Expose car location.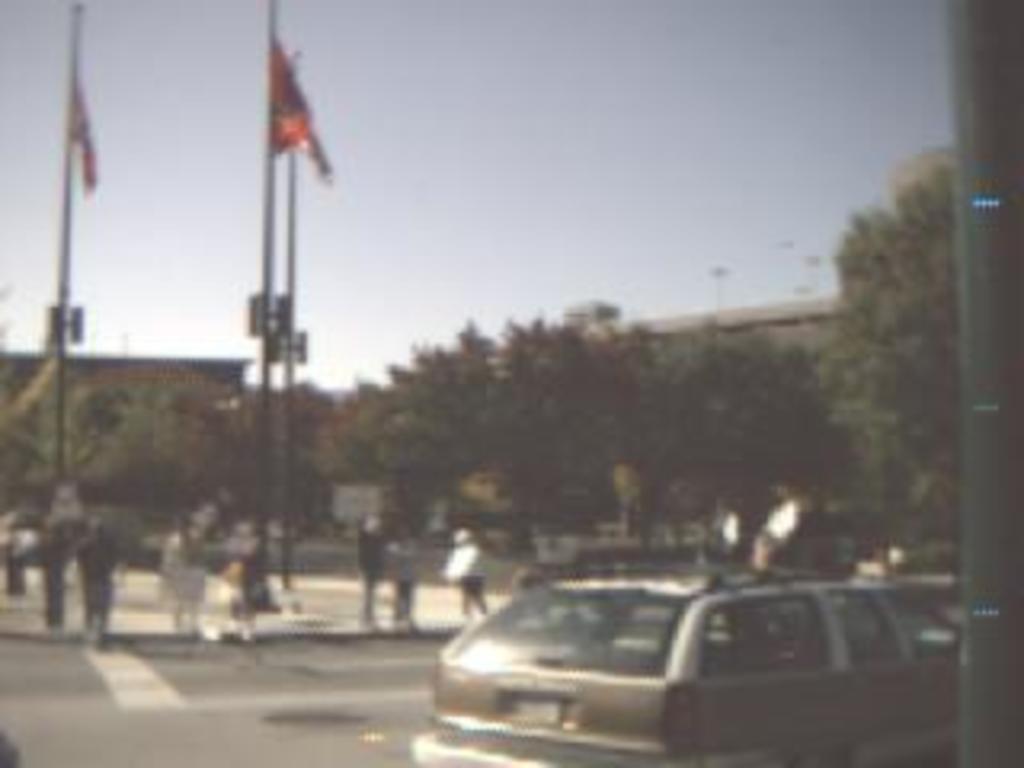
Exposed at pyautogui.locateOnScreen(400, 557, 966, 755).
